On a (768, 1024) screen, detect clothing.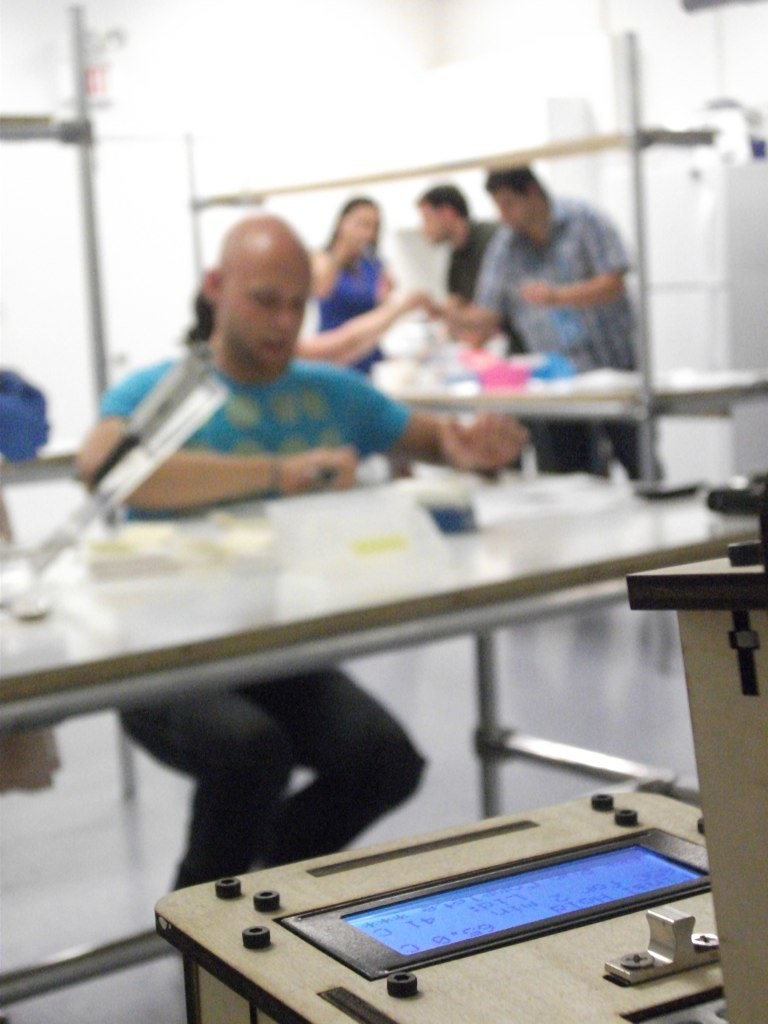
left=311, top=257, right=389, bottom=367.
